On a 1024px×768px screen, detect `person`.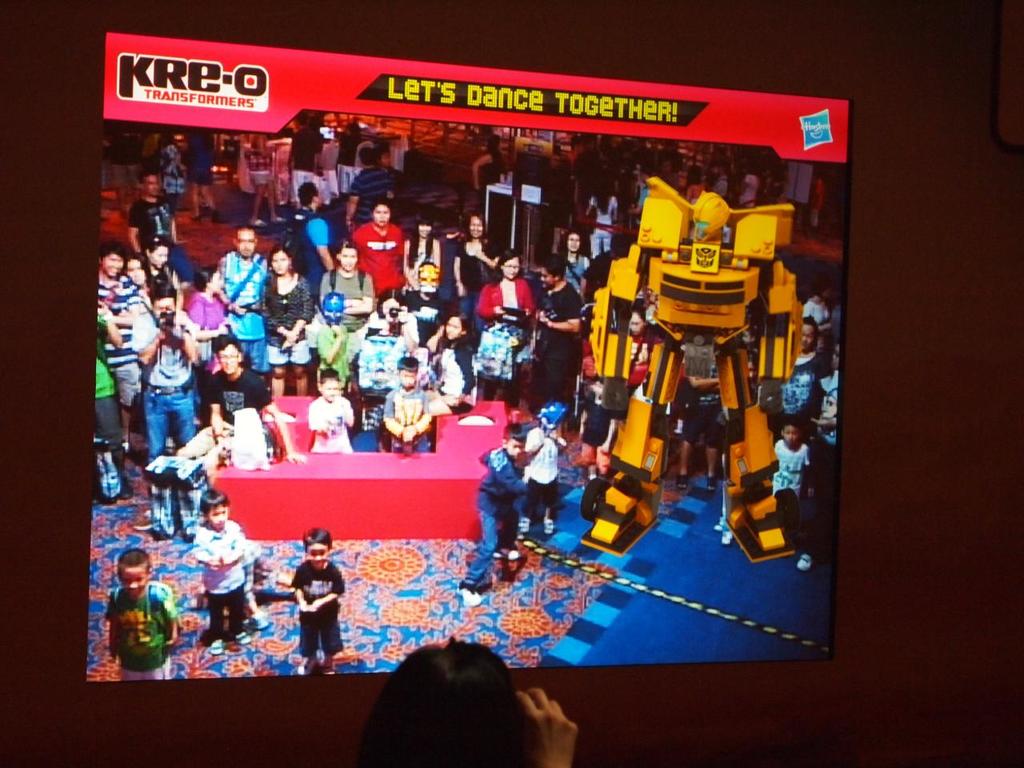
[367, 634, 581, 767].
